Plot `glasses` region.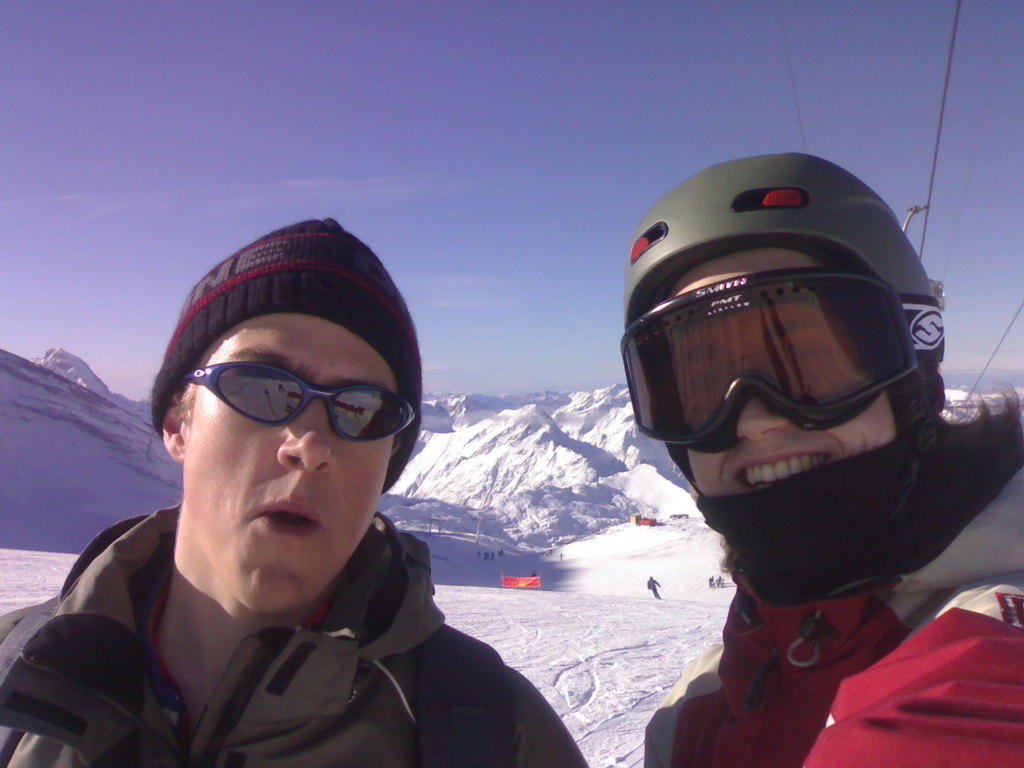
Plotted at [171, 362, 396, 440].
